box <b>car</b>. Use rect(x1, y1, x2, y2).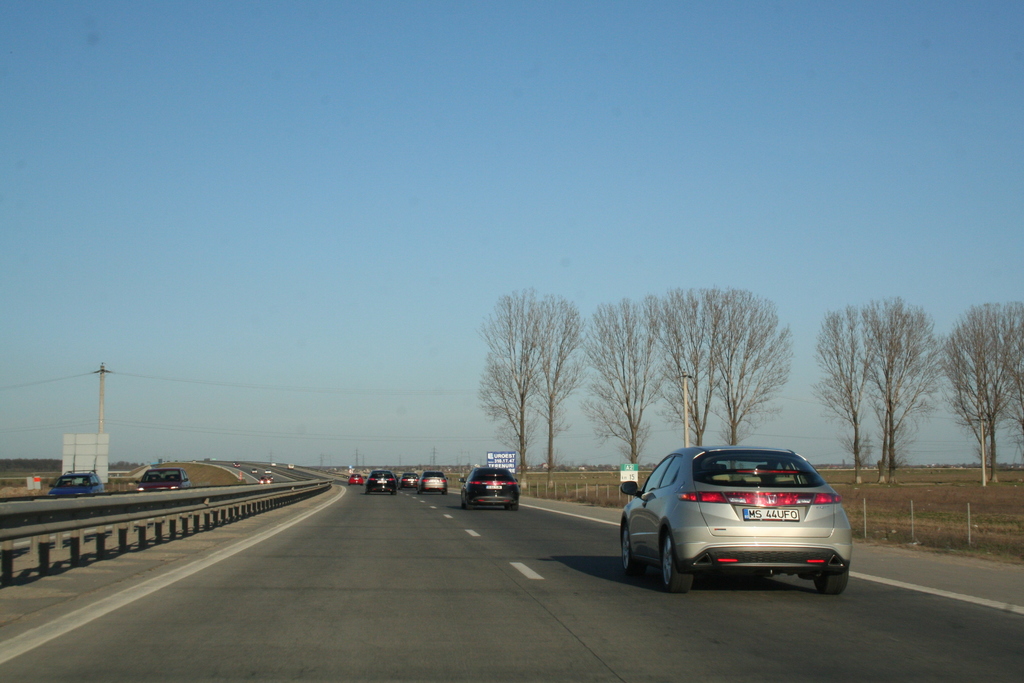
rect(624, 449, 851, 601).
